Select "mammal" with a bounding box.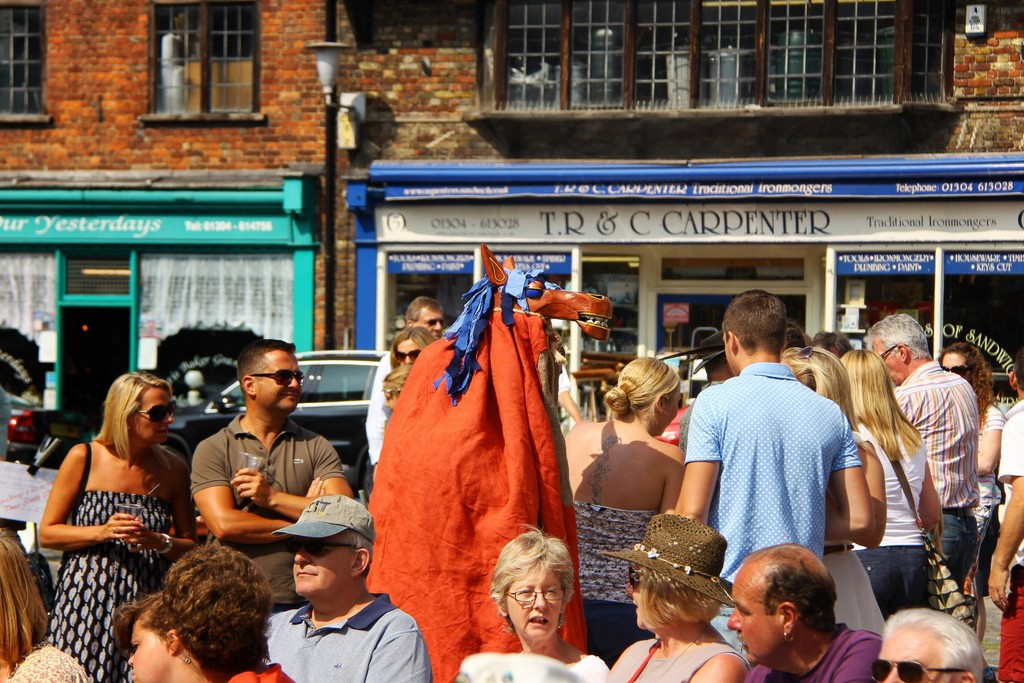
110, 592, 202, 682.
